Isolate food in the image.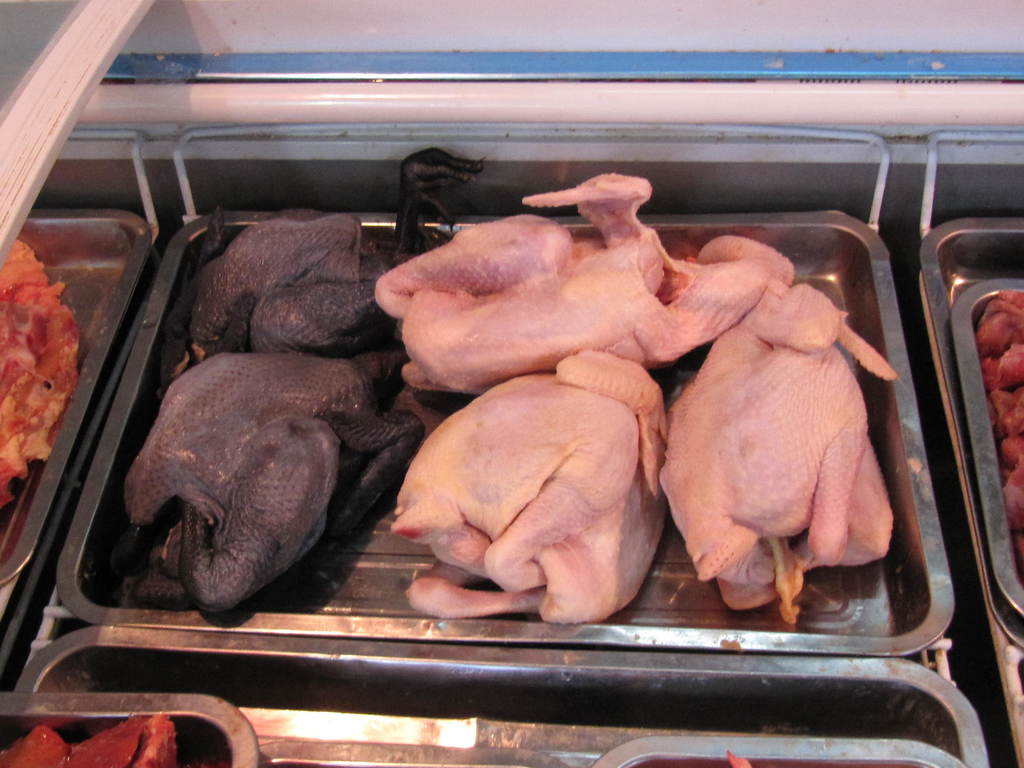
Isolated region: 0, 715, 175, 767.
